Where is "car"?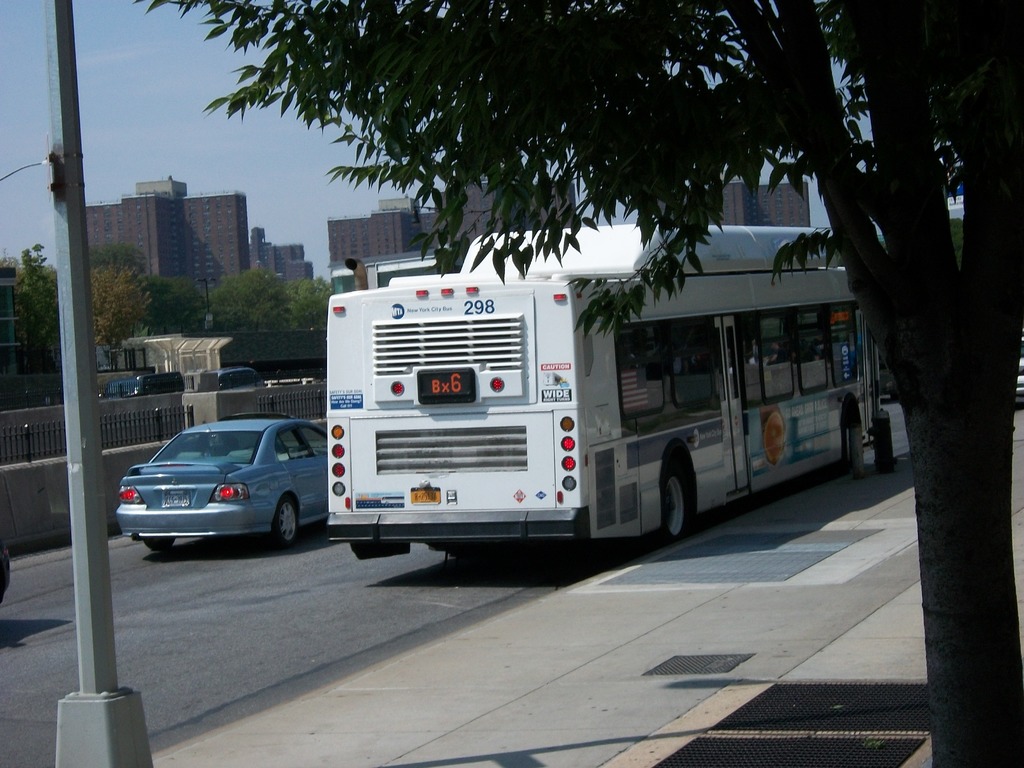
pyautogui.locateOnScreen(101, 419, 343, 565).
